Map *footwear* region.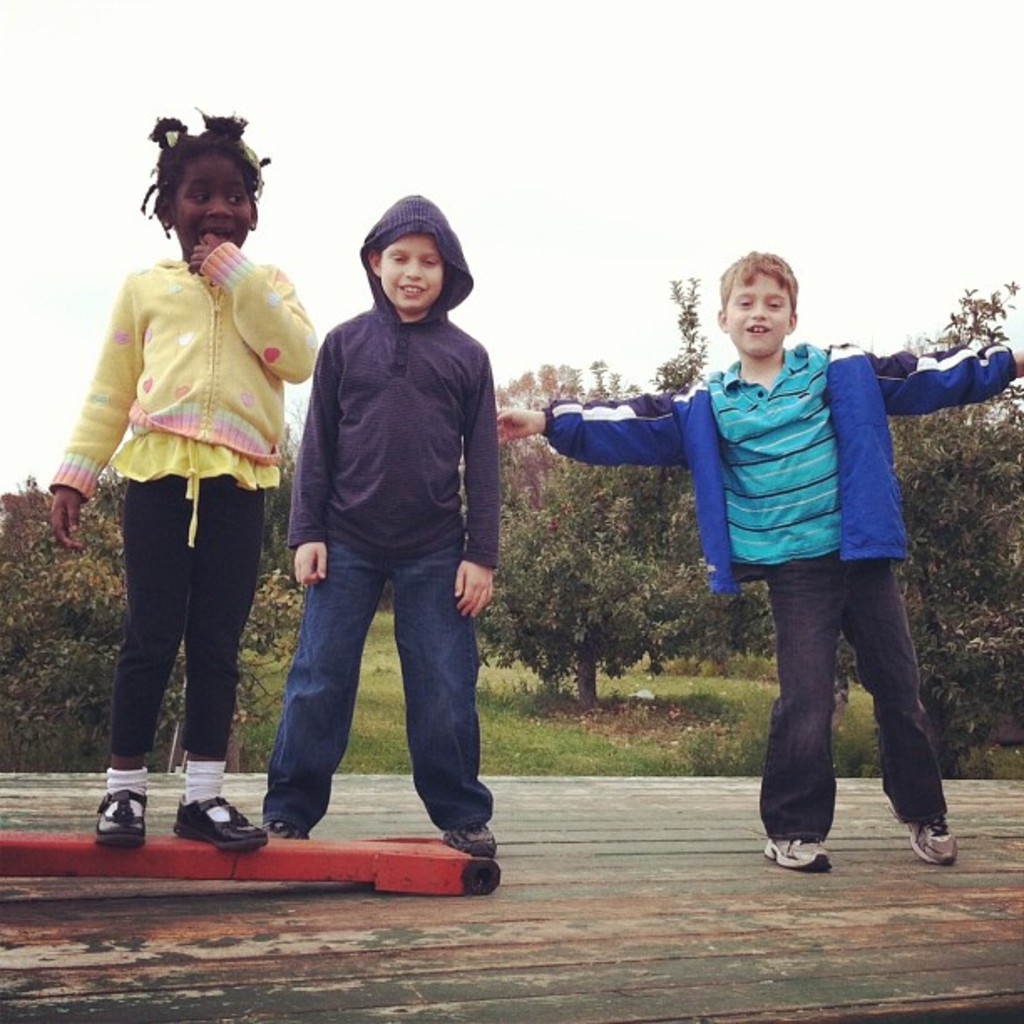
Mapped to detection(174, 793, 268, 850).
